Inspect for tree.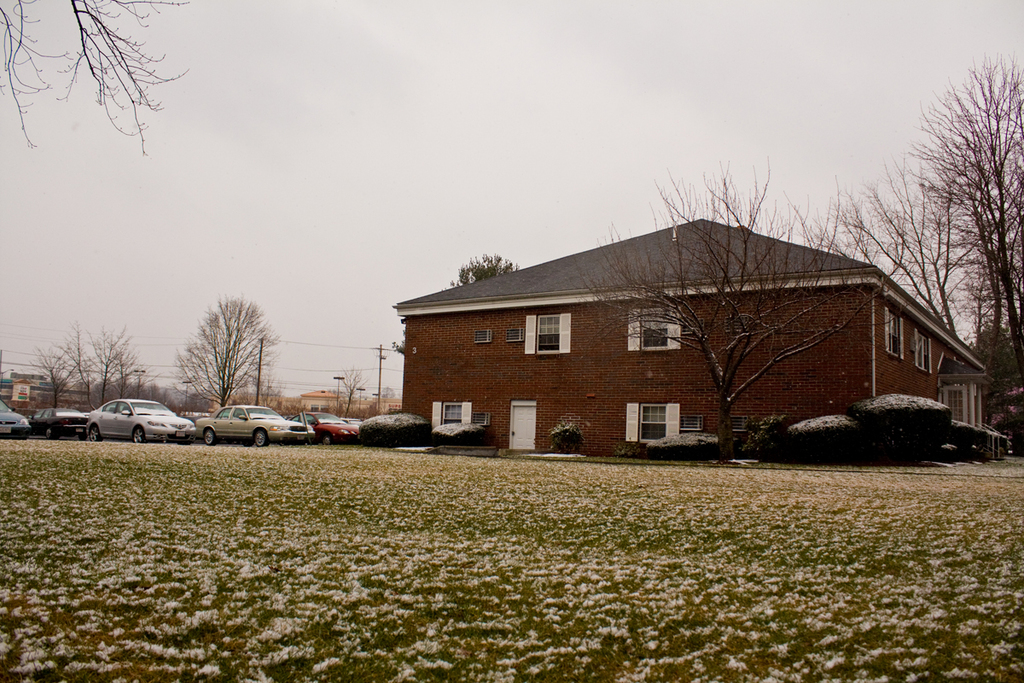
Inspection: rect(177, 291, 279, 412).
